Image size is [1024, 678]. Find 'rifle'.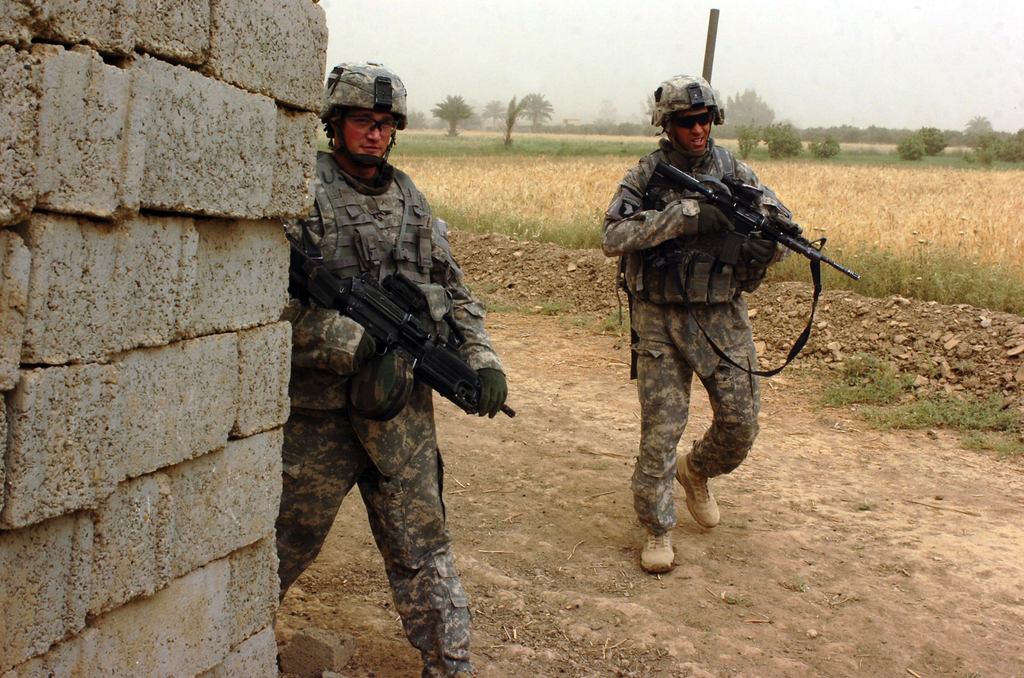
select_region(643, 156, 865, 277).
